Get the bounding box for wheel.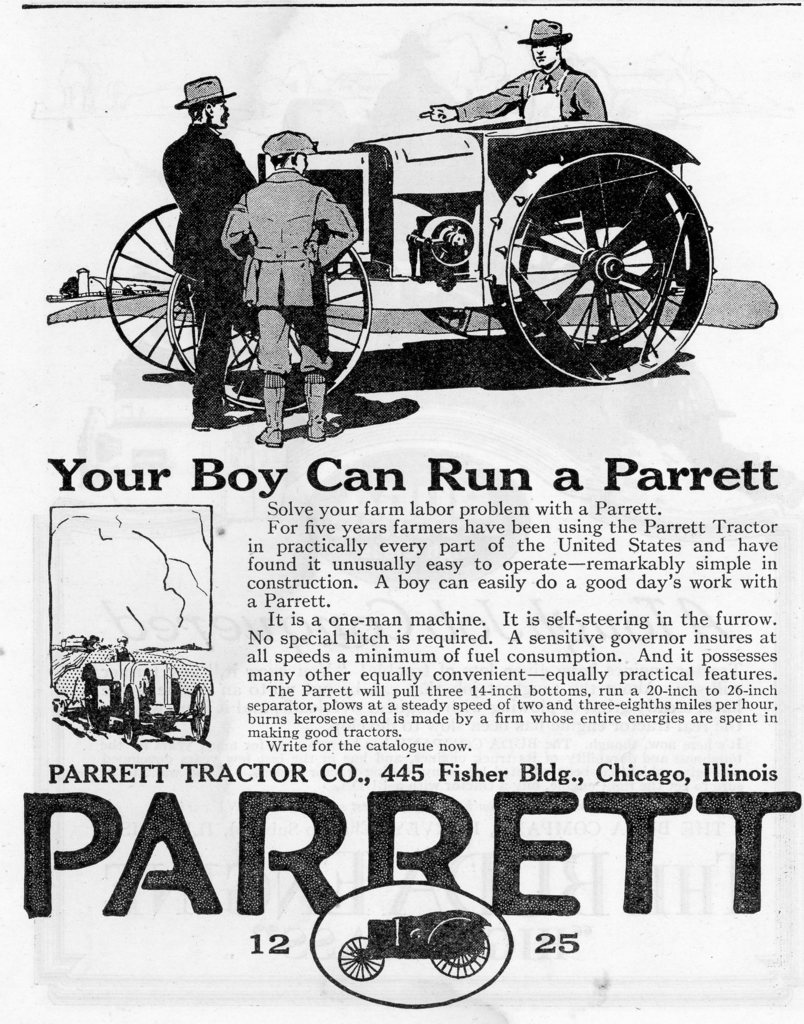
crop(101, 202, 261, 369).
